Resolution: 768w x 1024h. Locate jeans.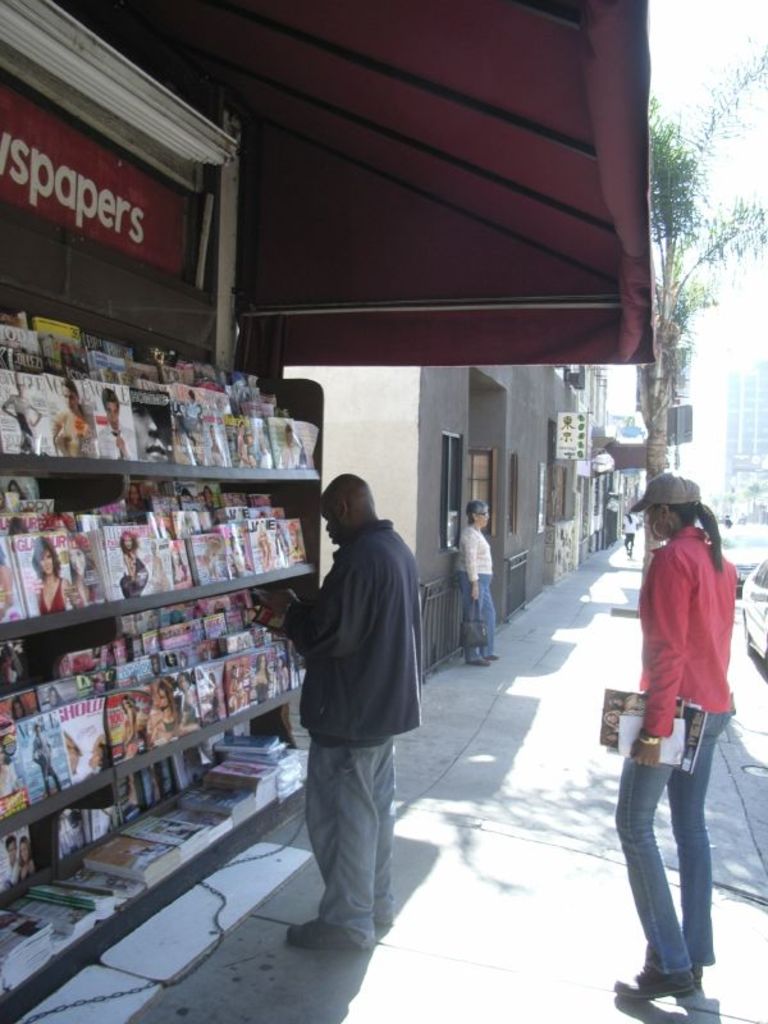
(x1=620, y1=742, x2=740, y2=996).
